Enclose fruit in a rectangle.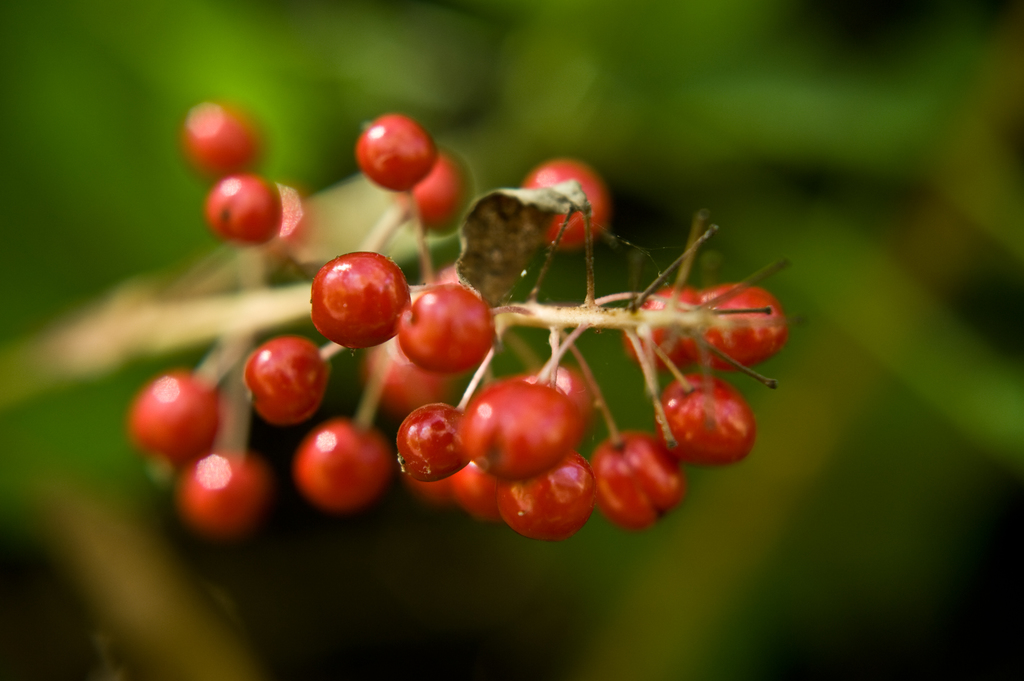
select_region(395, 150, 467, 237).
